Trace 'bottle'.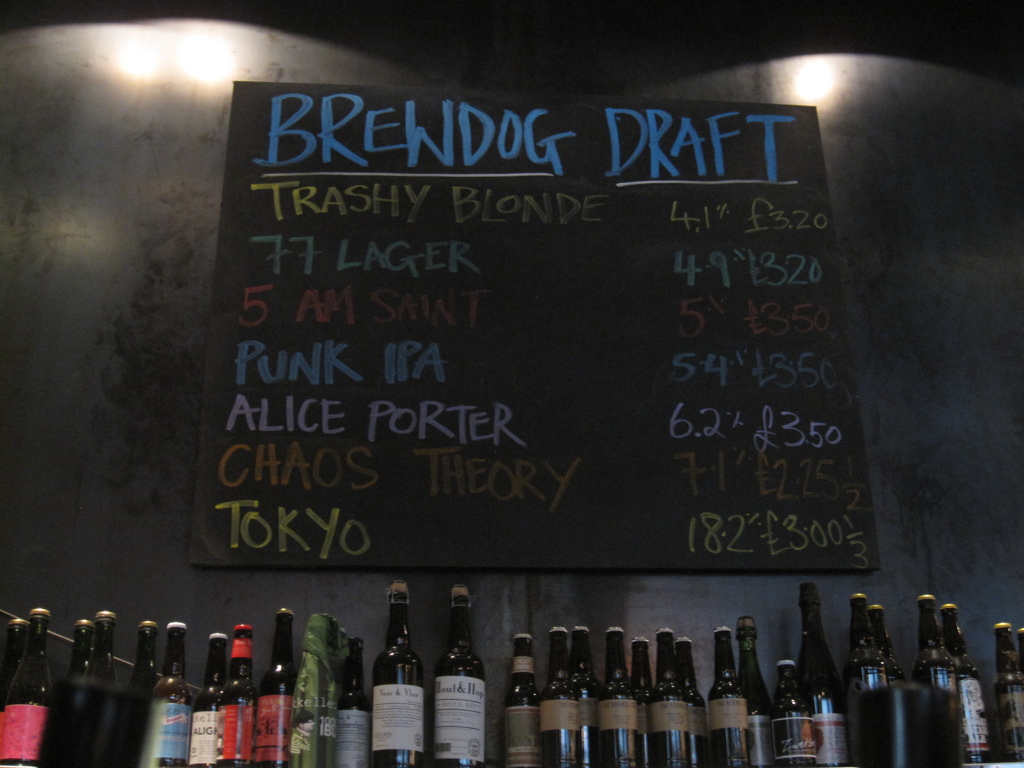
Traced to x1=795 y1=583 x2=852 y2=767.
